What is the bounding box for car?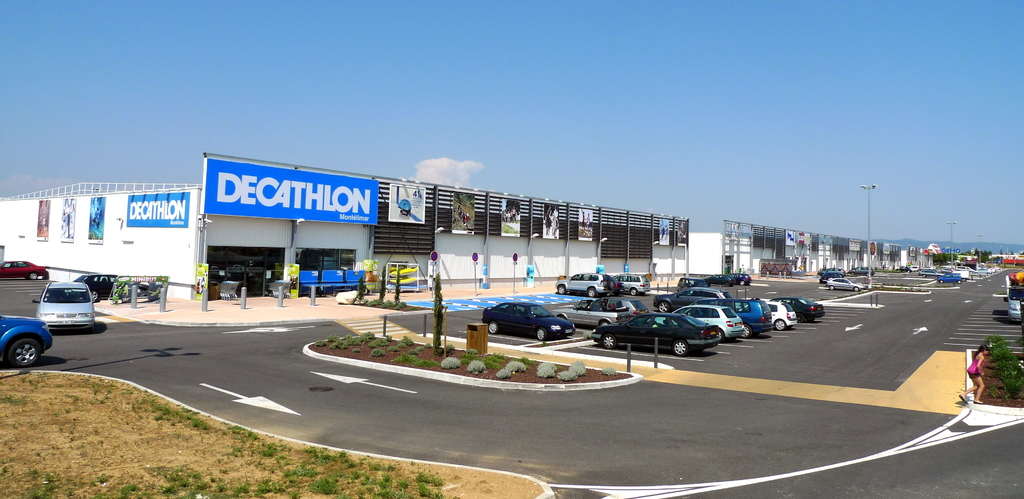
<bbox>555, 271, 616, 296</bbox>.
